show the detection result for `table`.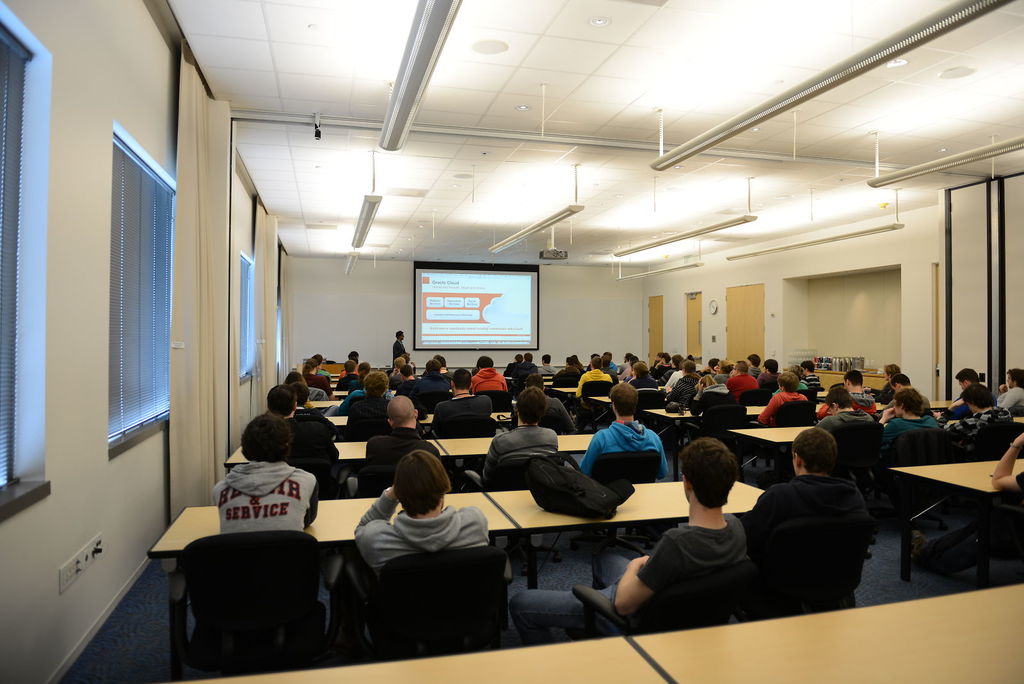
box=[323, 389, 346, 394].
